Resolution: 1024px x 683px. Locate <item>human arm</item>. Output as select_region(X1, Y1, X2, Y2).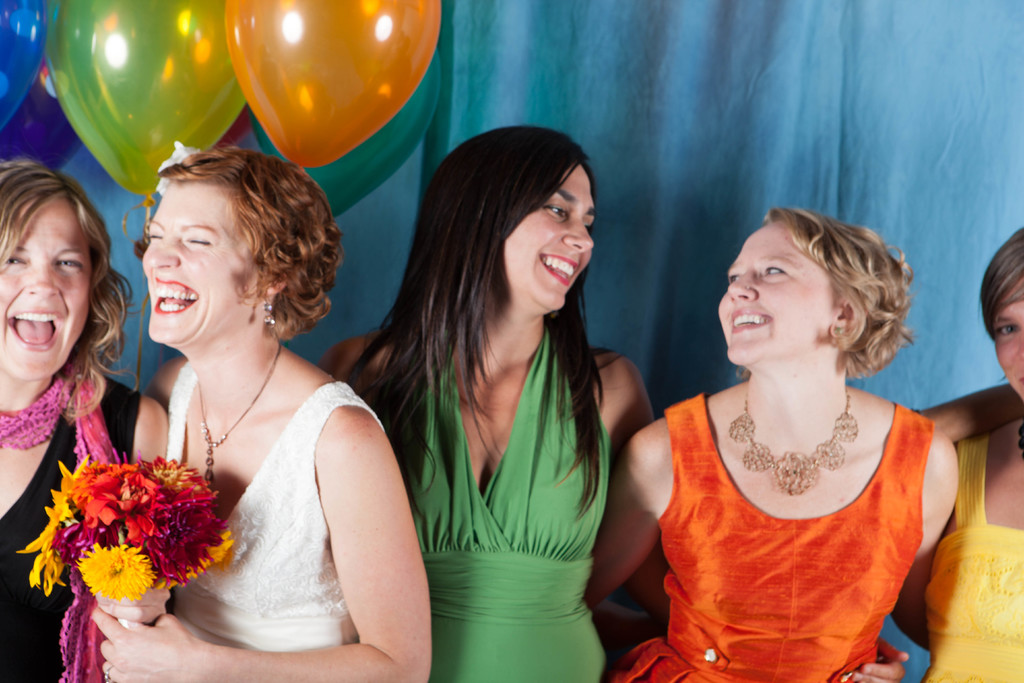
select_region(587, 413, 672, 609).
